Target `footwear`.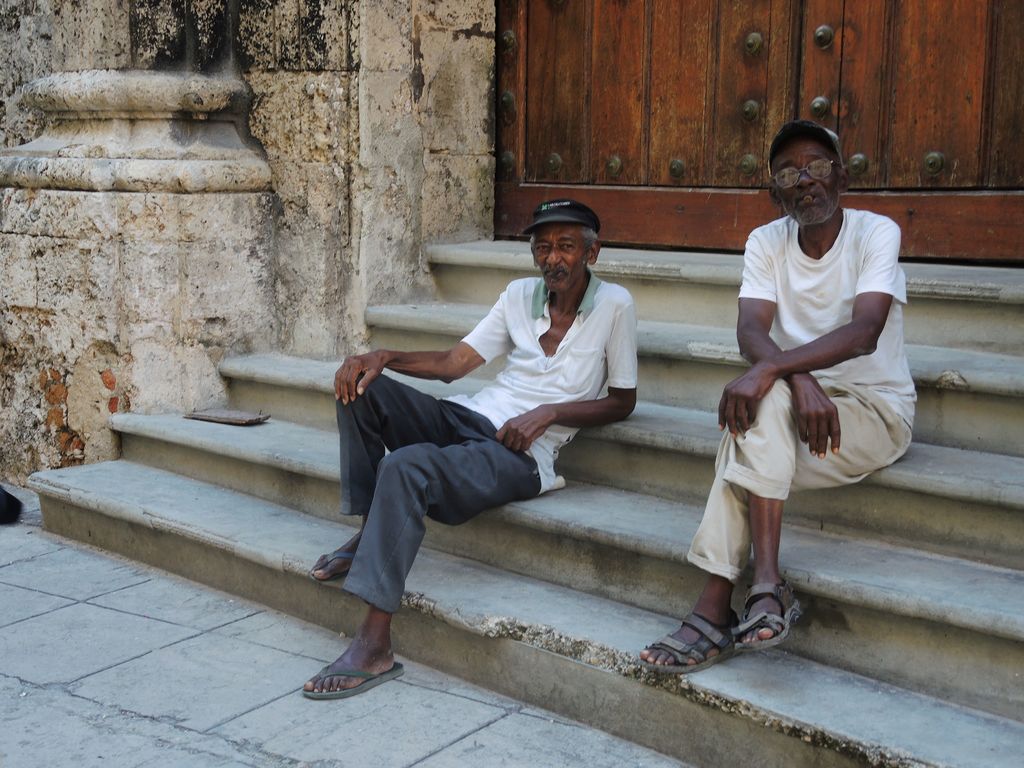
Target region: bbox(737, 580, 805, 651).
